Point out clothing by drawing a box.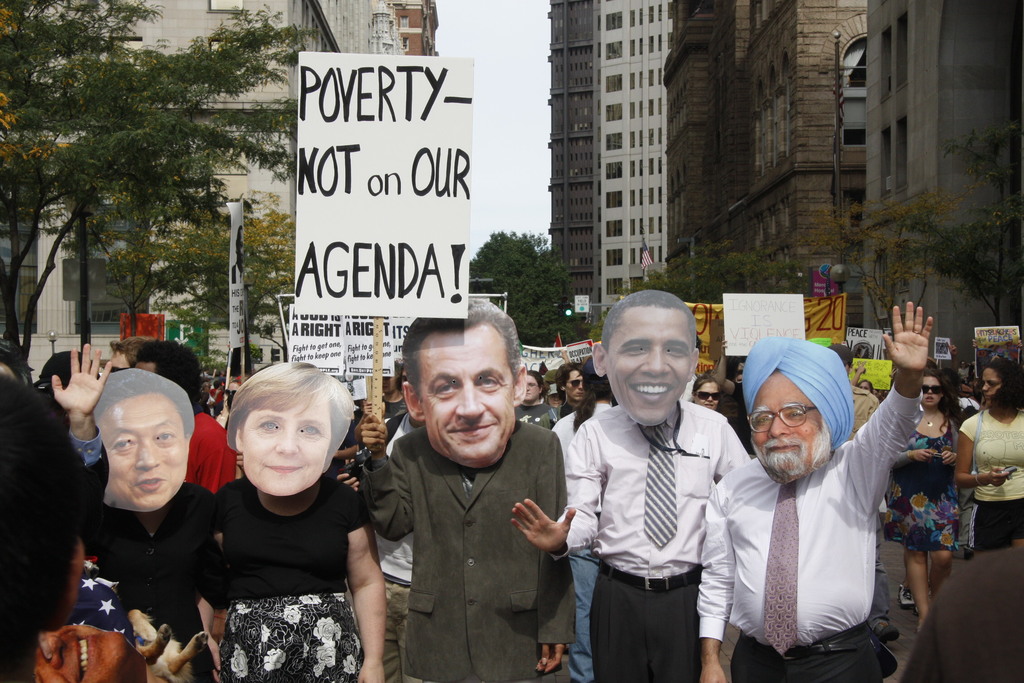
select_region(81, 483, 218, 682).
